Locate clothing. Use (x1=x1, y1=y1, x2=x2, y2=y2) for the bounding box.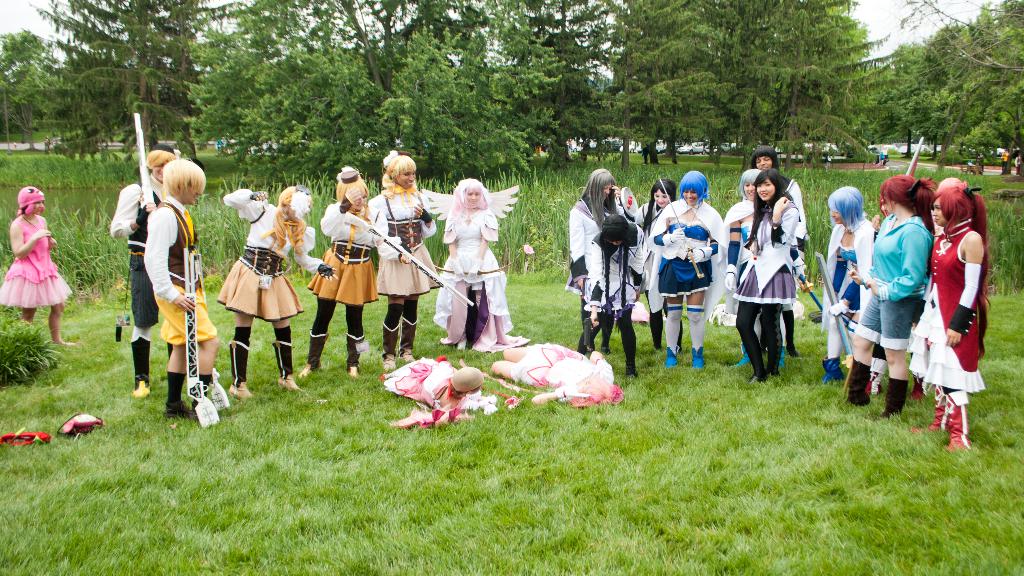
(x1=0, y1=184, x2=61, y2=313).
